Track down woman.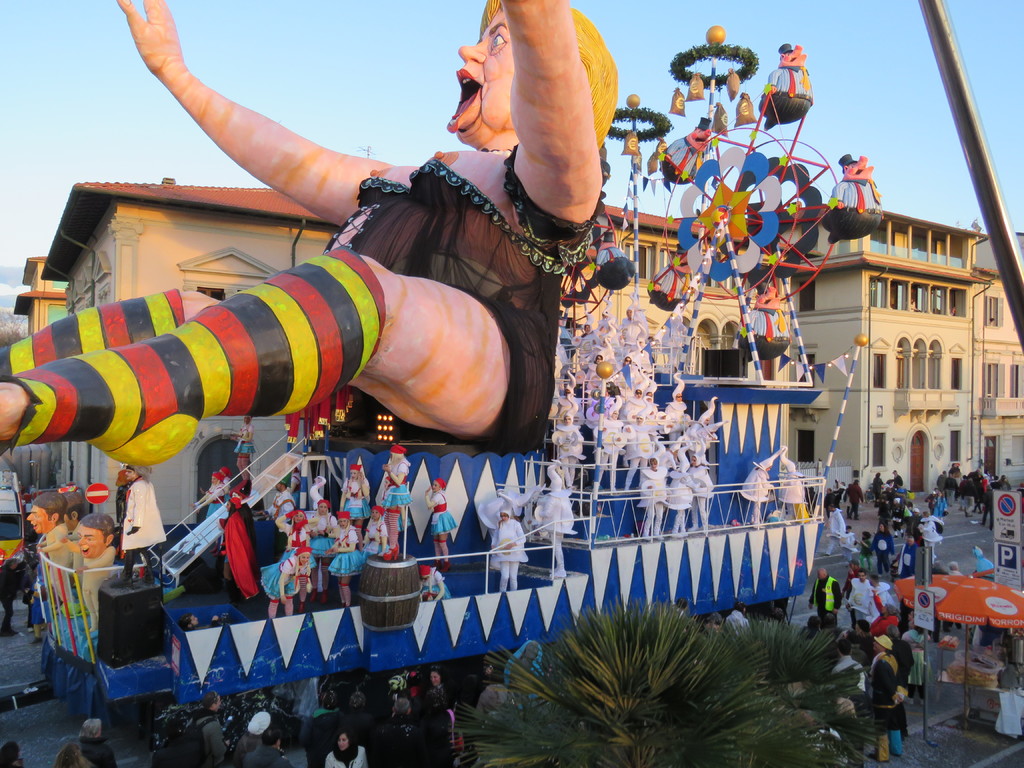
Tracked to bbox=(219, 488, 265, 605).
